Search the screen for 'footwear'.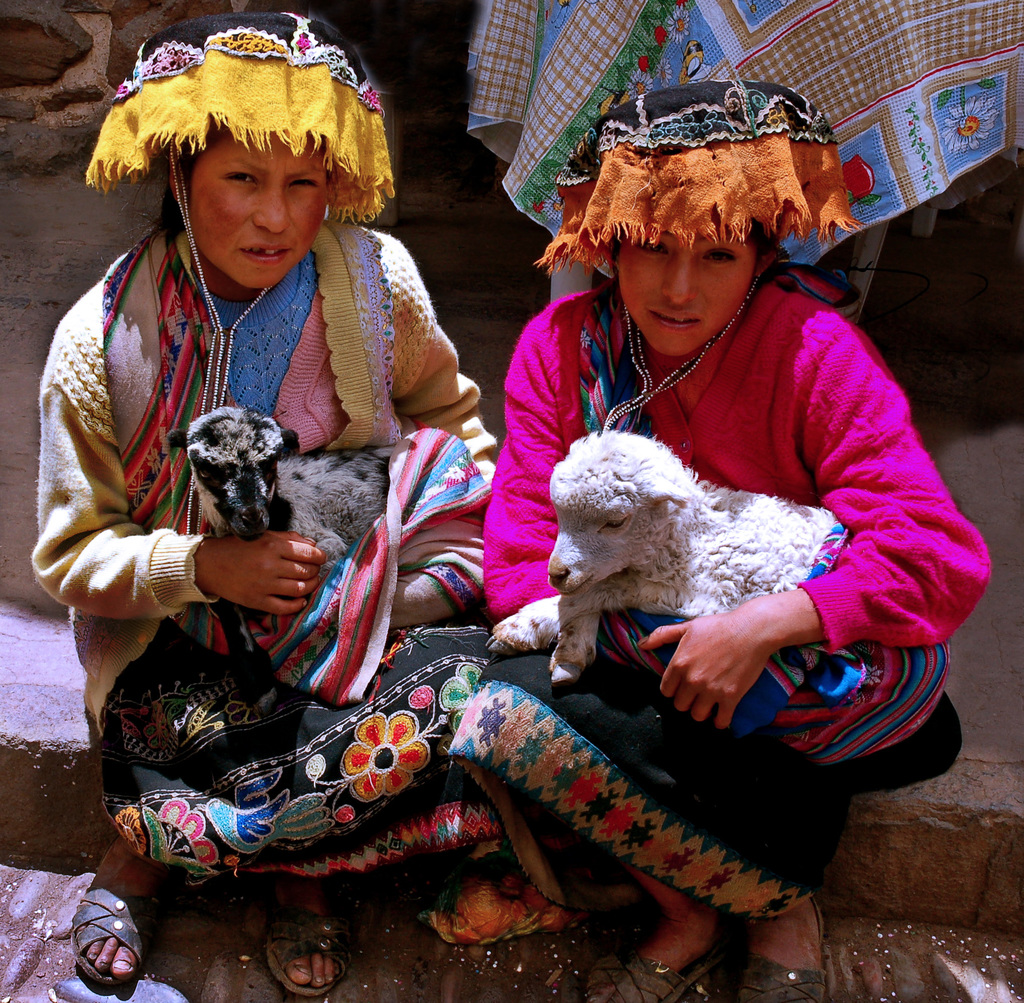
Found at rect(67, 871, 144, 1002).
